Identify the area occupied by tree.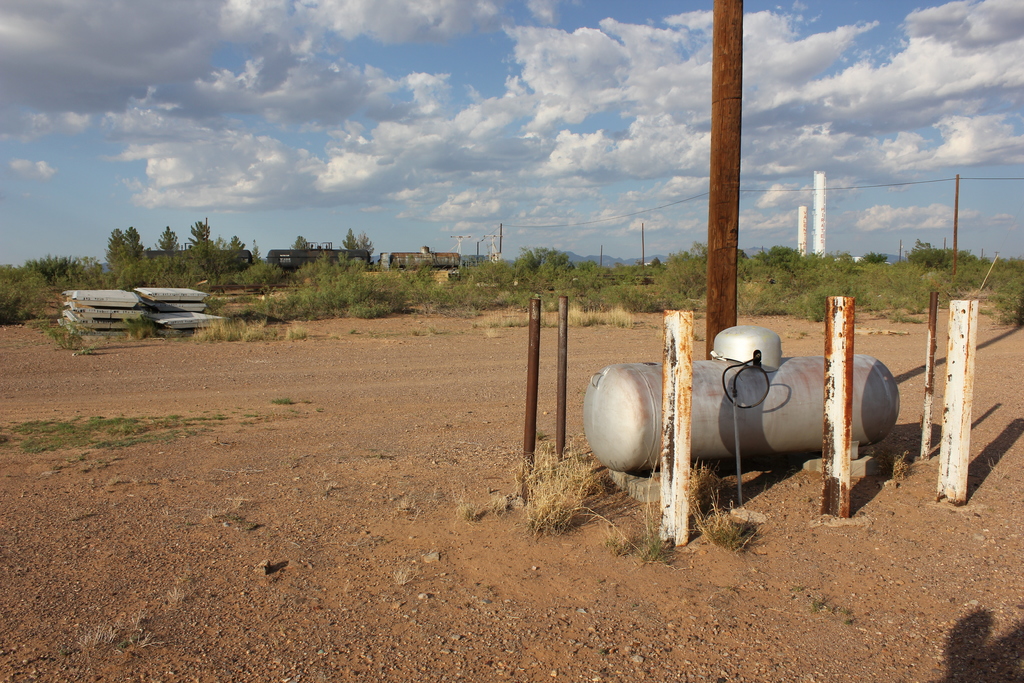
Area: (223,231,252,281).
